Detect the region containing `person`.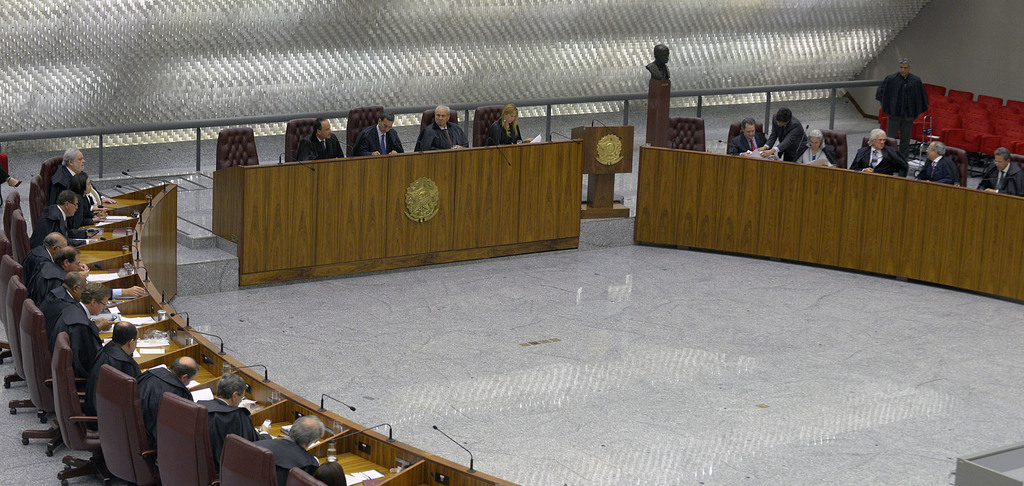
Rect(40, 201, 78, 234).
